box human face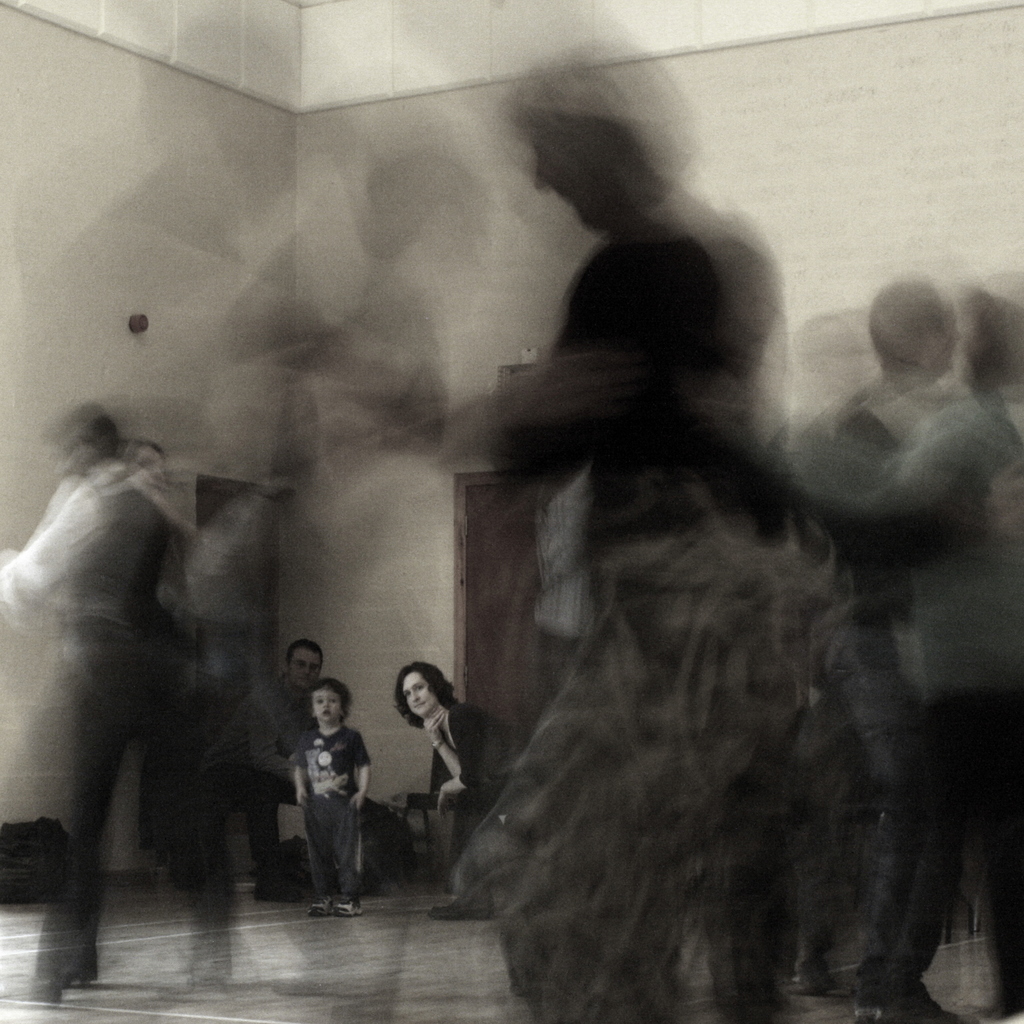
{"left": 312, "top": 689, "right": 342, "bottom": 722}
